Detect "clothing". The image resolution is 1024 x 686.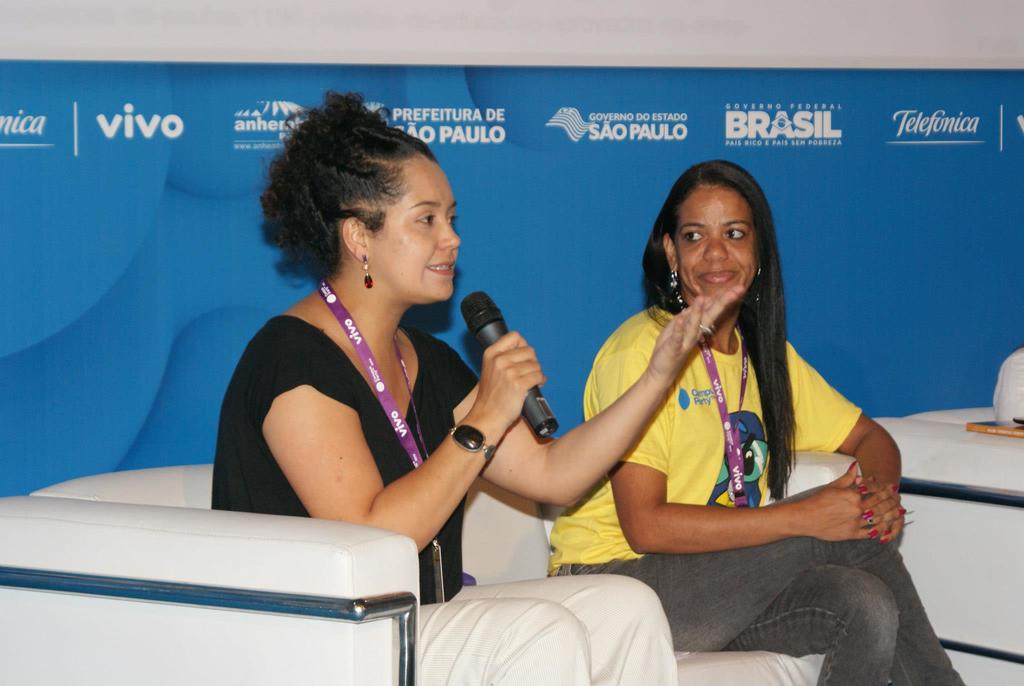
<region>544, 298, 966, 685</region>.
